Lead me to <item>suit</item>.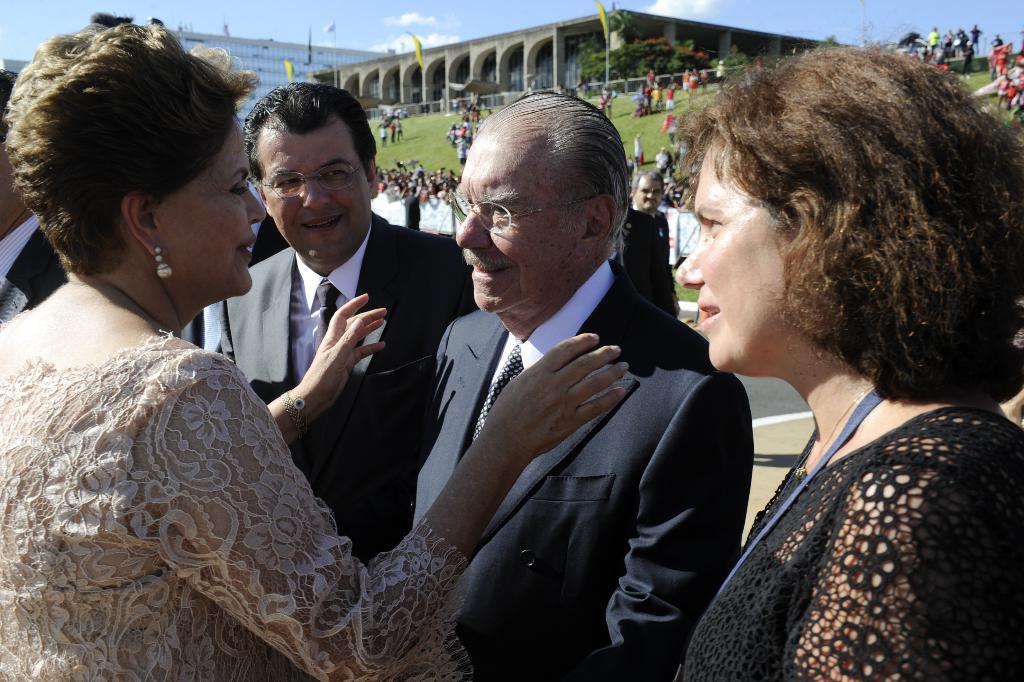
Lead to rect(403, 216, 795, 665).
